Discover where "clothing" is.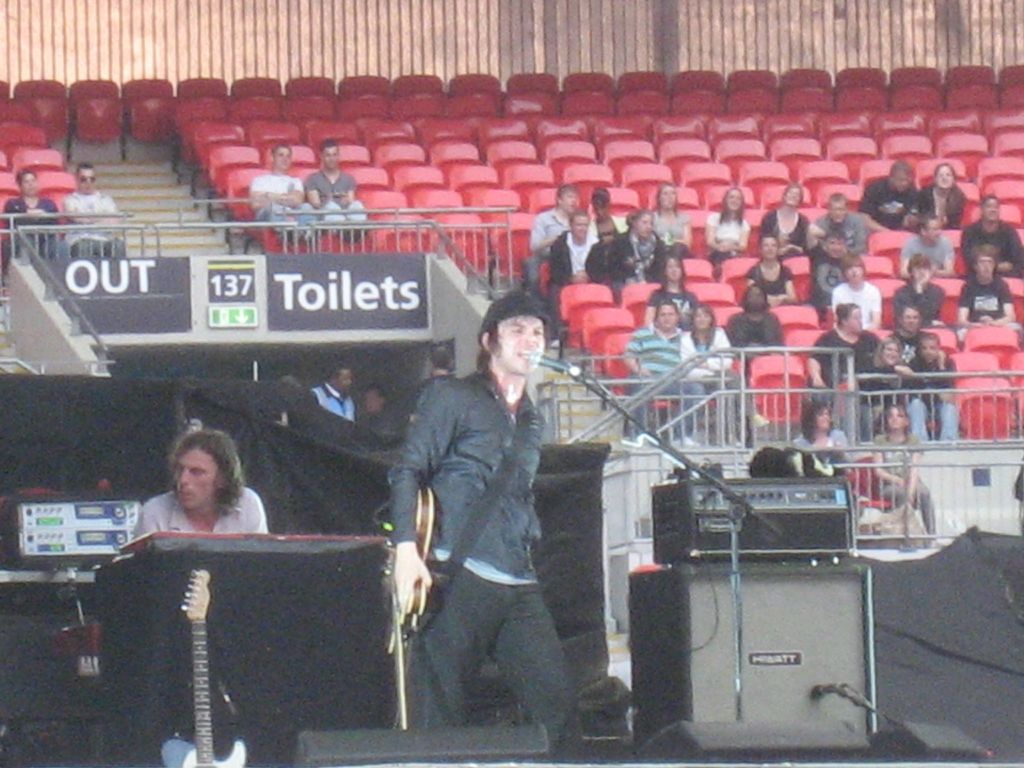
Discovered at <region>548, 230, 600, 304</region>.
